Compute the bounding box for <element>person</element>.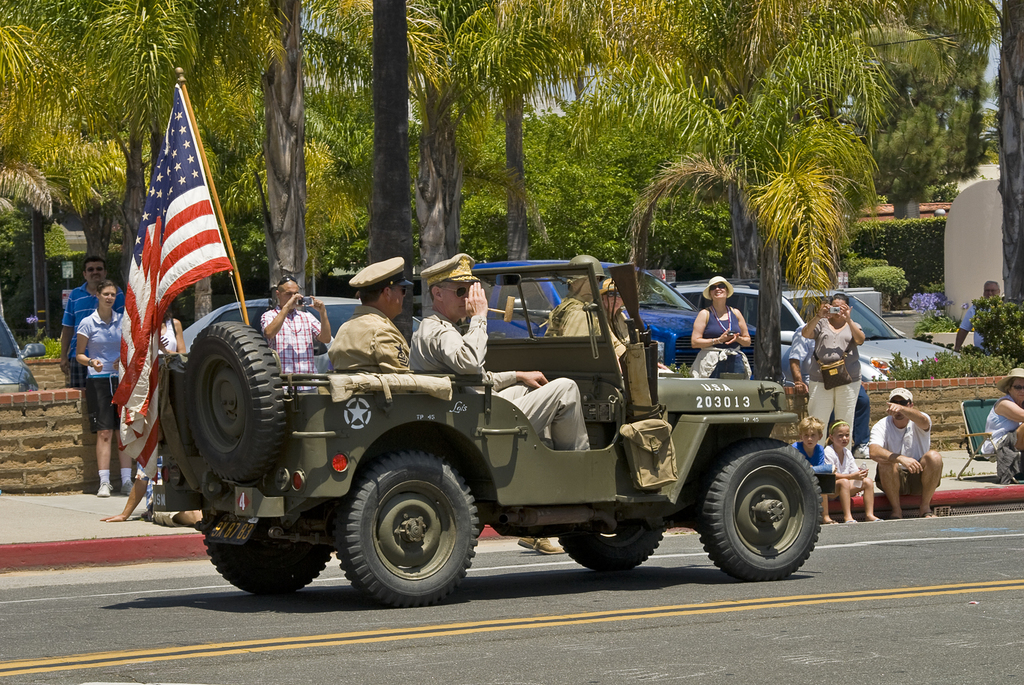
rect(261, 278, 332, 373).
